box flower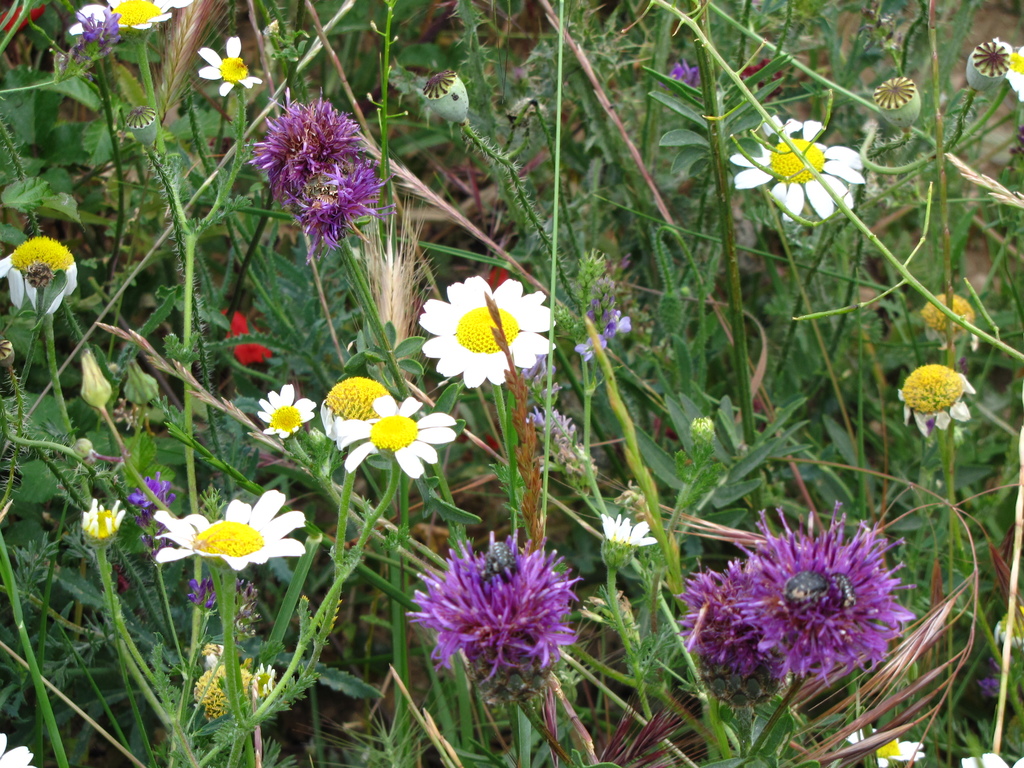
(x1=401, y1=529, x2=589, y2=688)
